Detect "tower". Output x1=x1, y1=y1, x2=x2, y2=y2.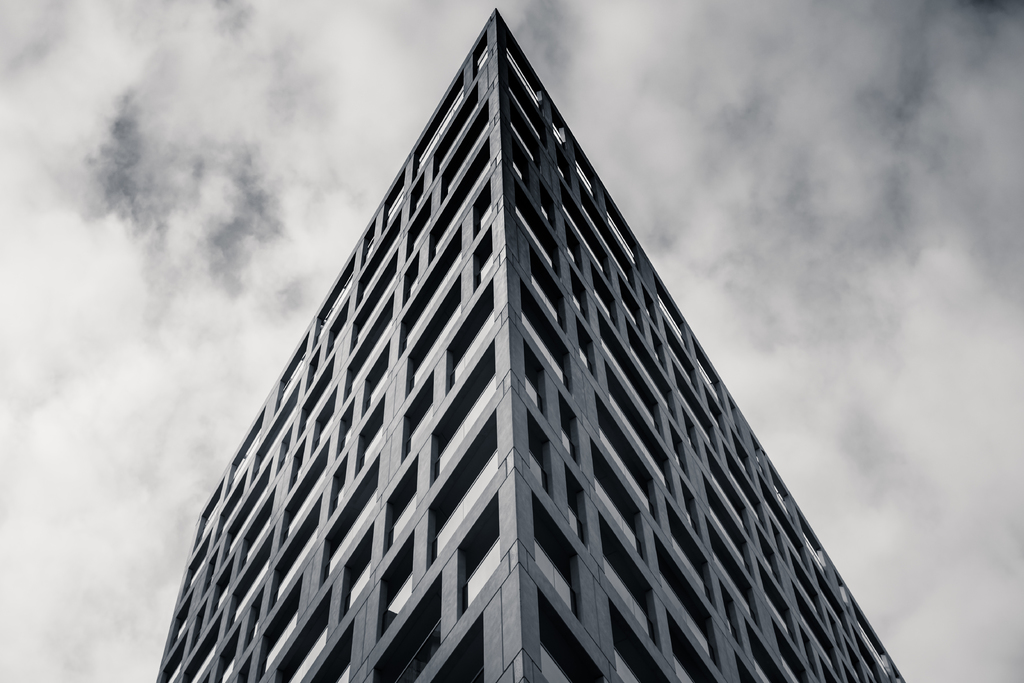
x1=156, y1=6, x2=907, y2=682.
